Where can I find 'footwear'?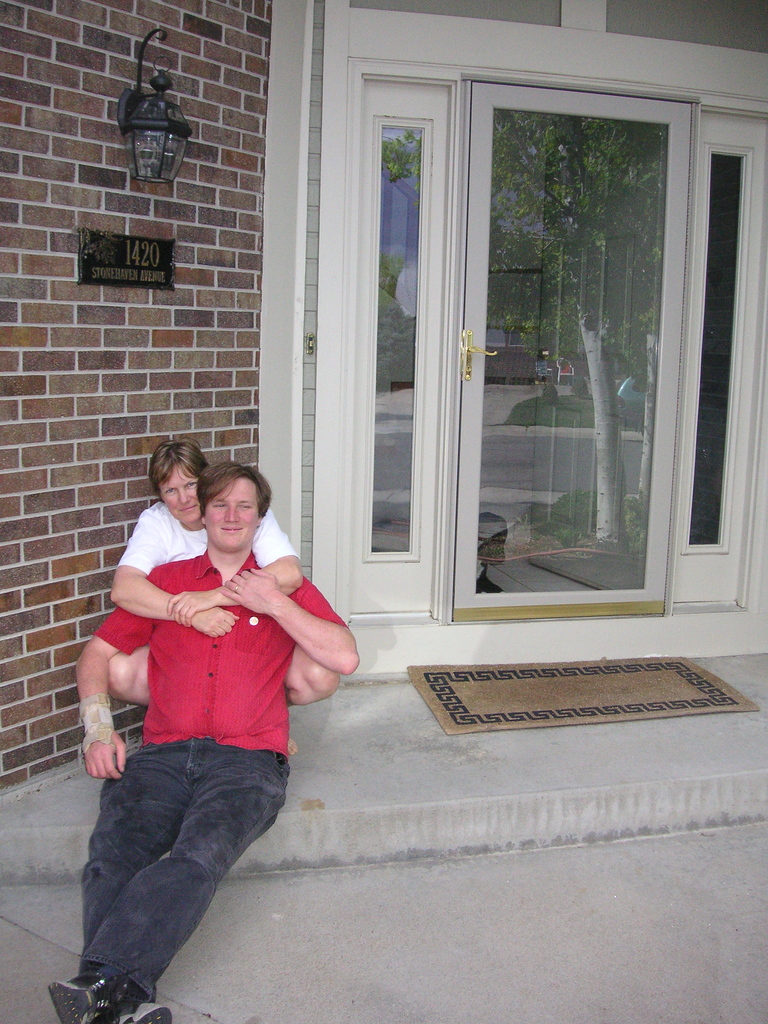
You can find it at <box>34,954,118,1023</box>.
